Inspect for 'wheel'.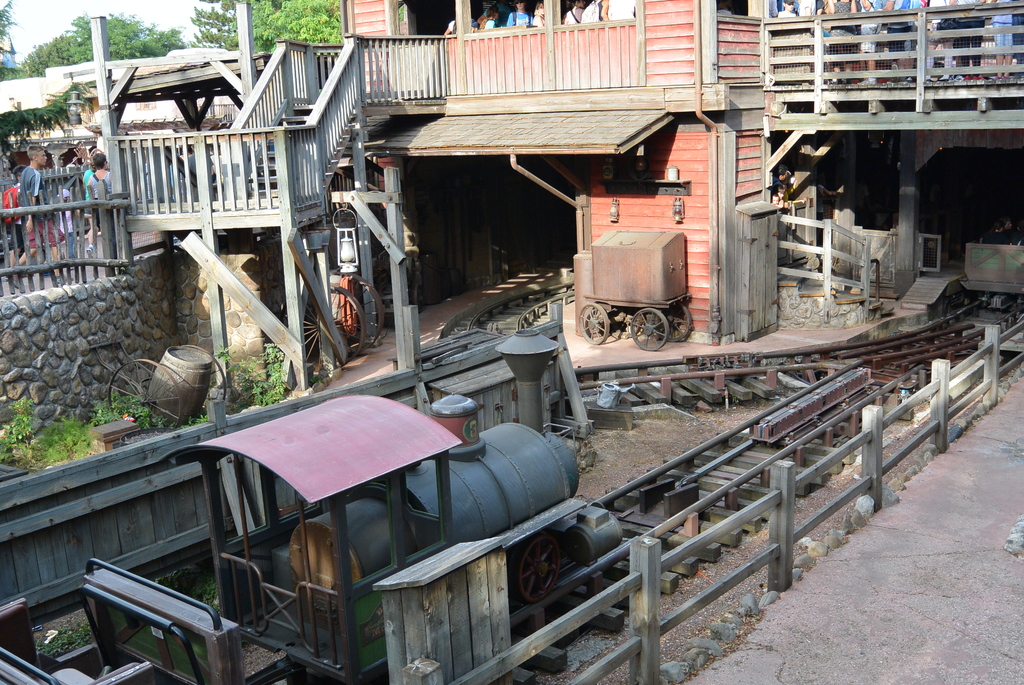
Inspection: select_region(299, 286, 367, 371).
